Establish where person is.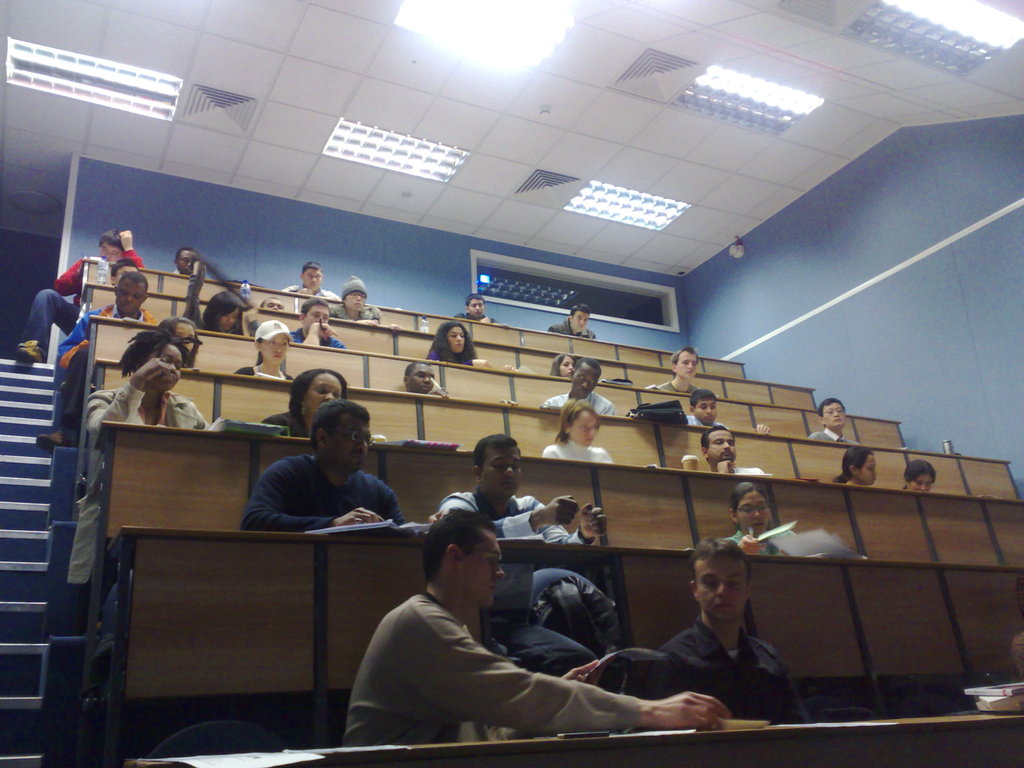
Established at [236,400,449,538].
